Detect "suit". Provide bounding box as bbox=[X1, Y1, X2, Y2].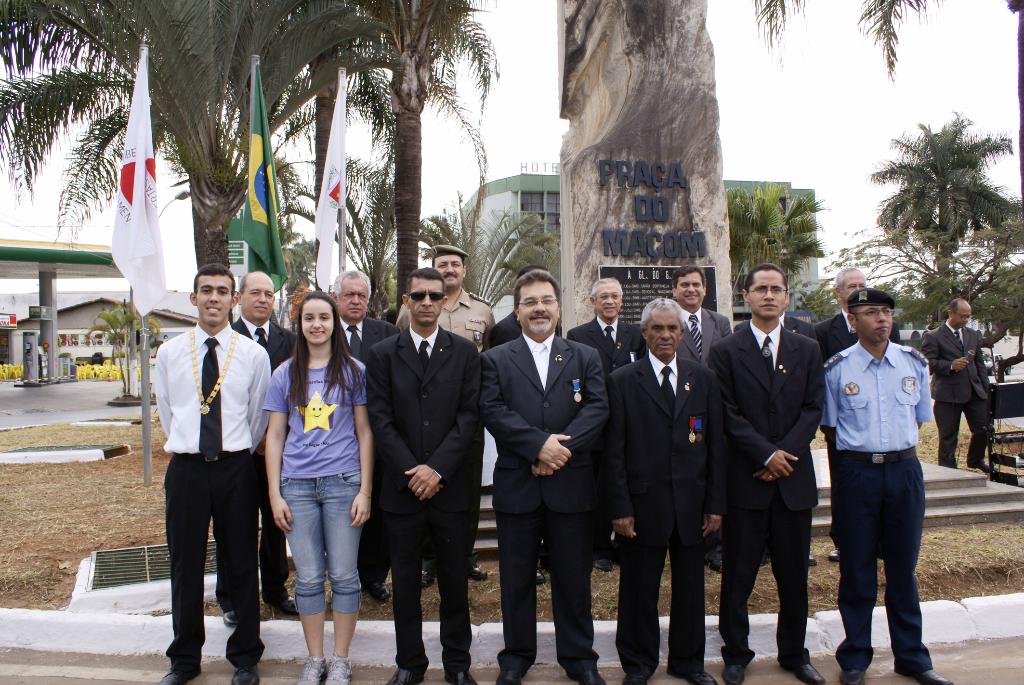
bbox=[610, 351, 717, 677].
